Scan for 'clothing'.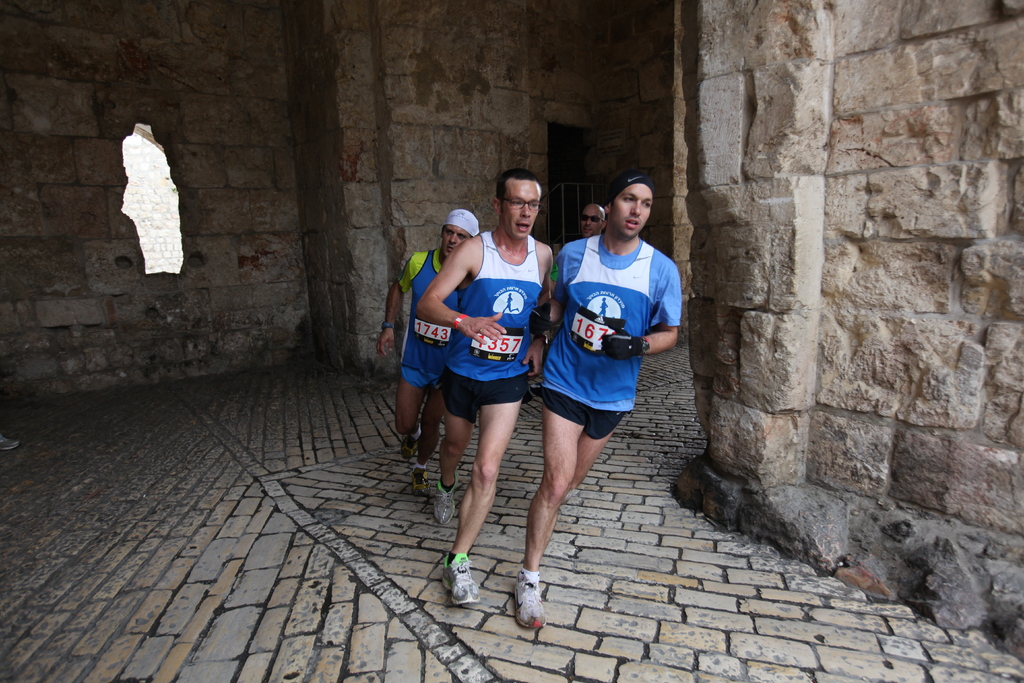
Scan result: [541,221,678,453].
